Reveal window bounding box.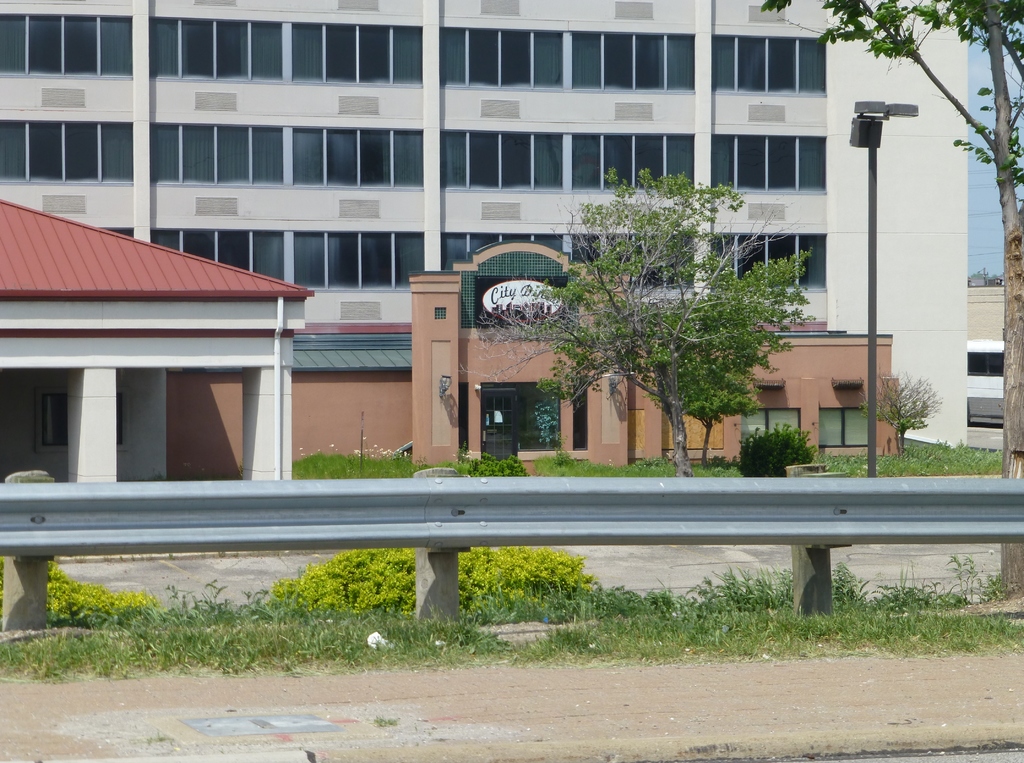
Revealed: box(441, 130, 563, 192).
